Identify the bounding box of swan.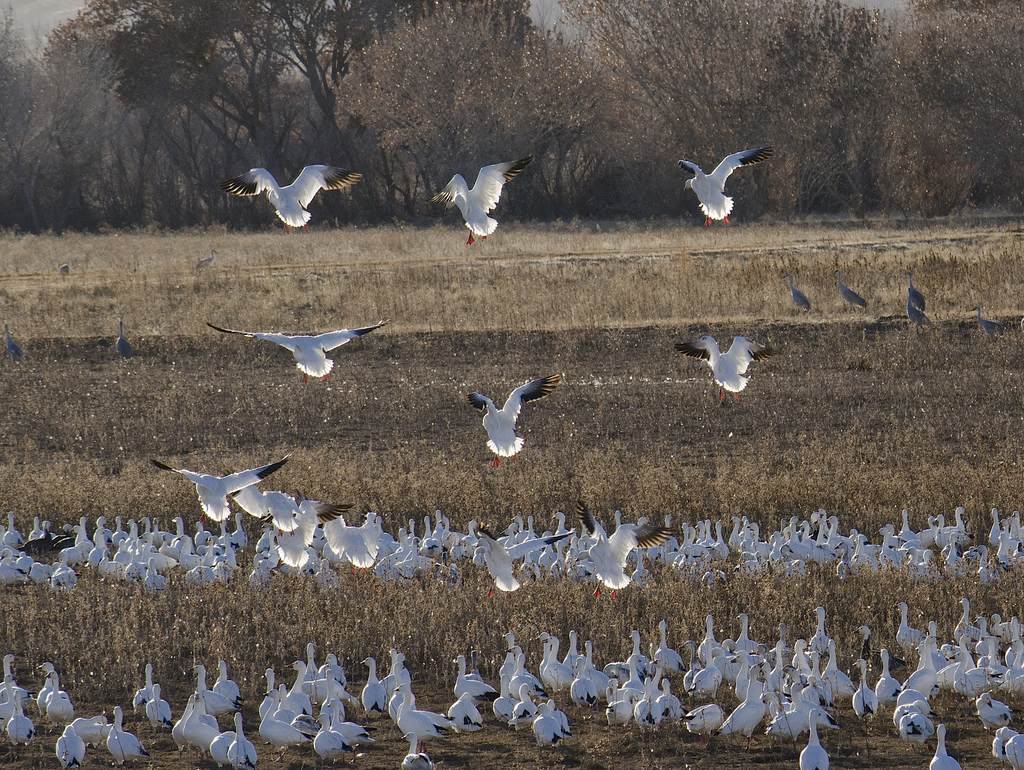
x1=390 y1=534 x2=414 y2=566.
